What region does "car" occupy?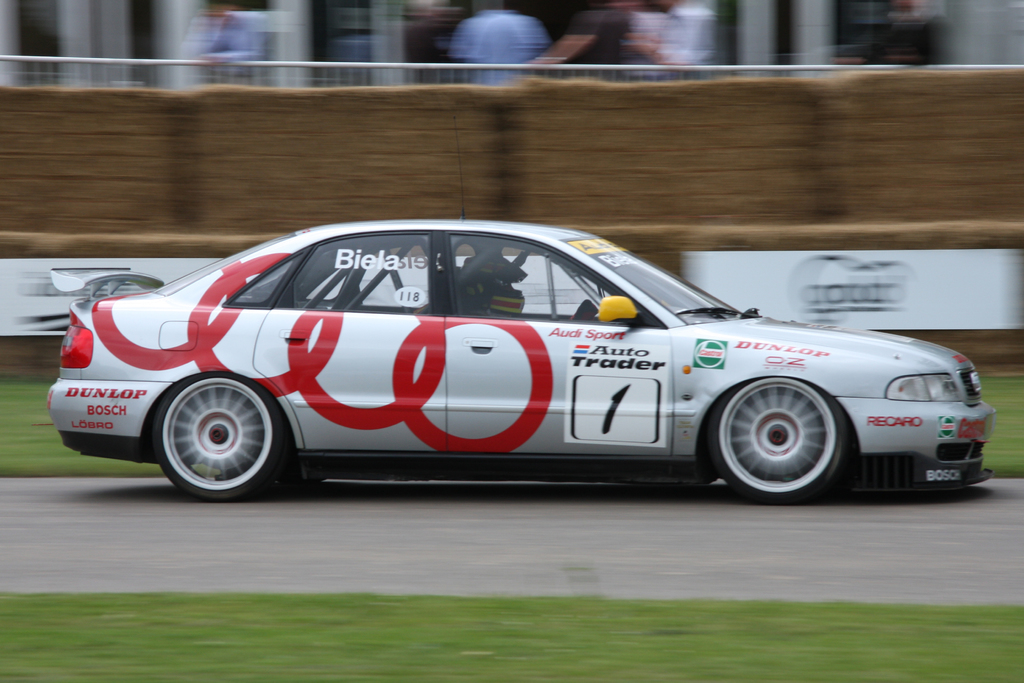
region(41, 220, 988, 519).
